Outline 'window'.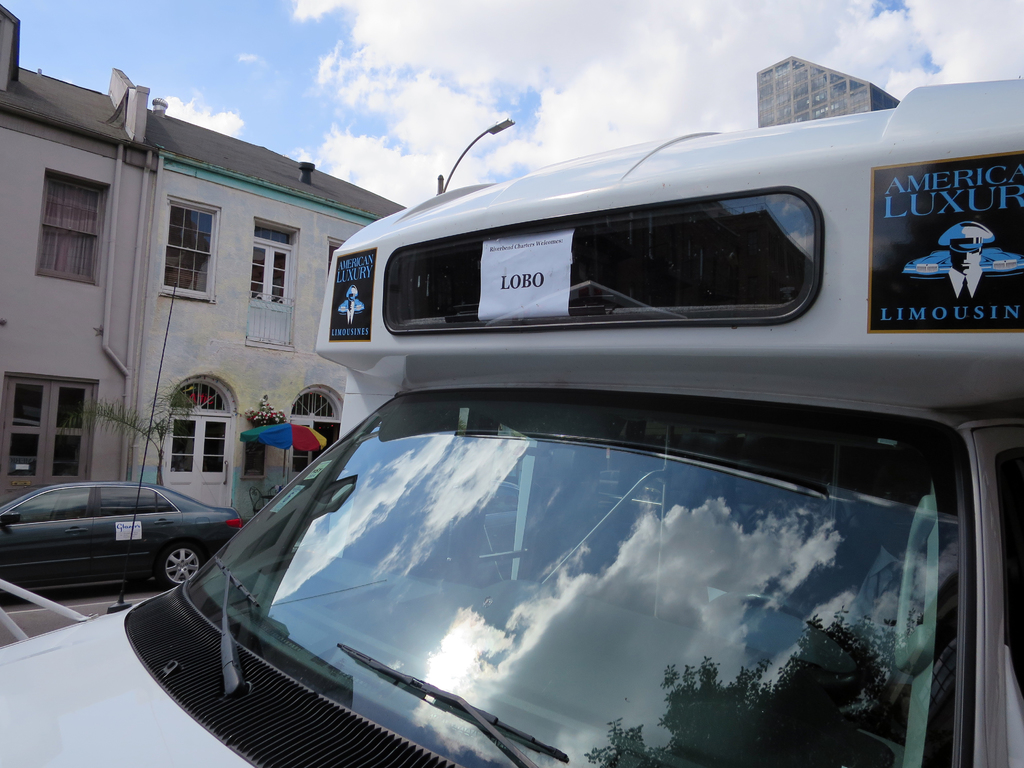
Outline: l=288, t=383, r=348, b=415.
